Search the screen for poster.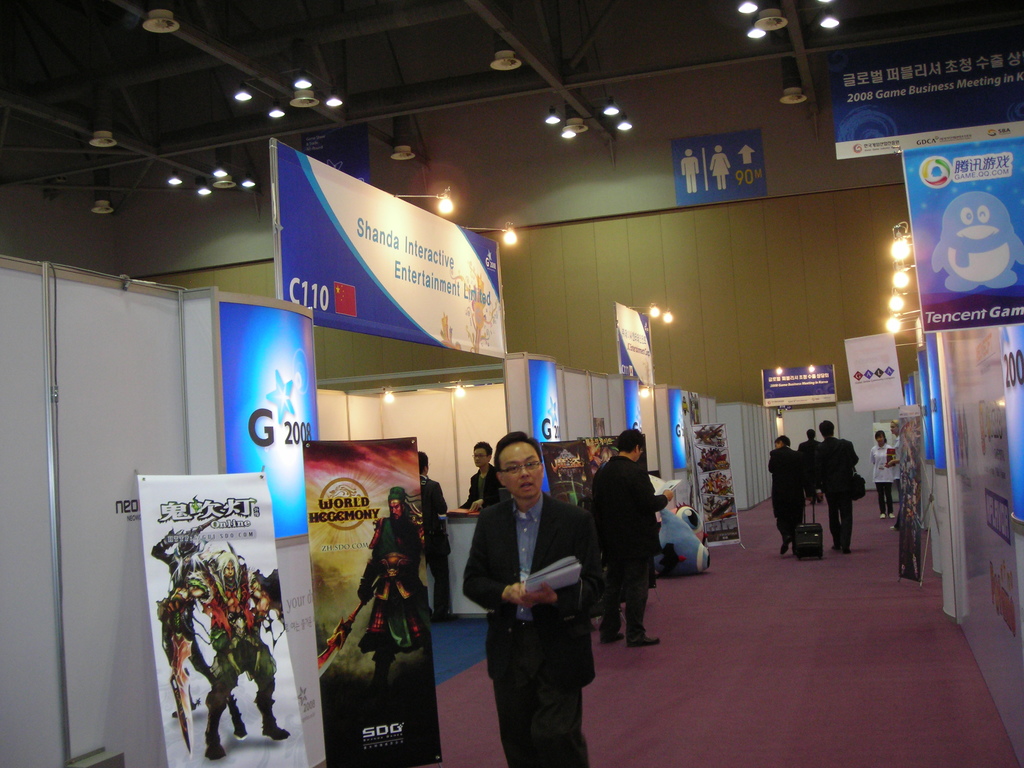
Found at BBox(669, 134, 767, 204).
